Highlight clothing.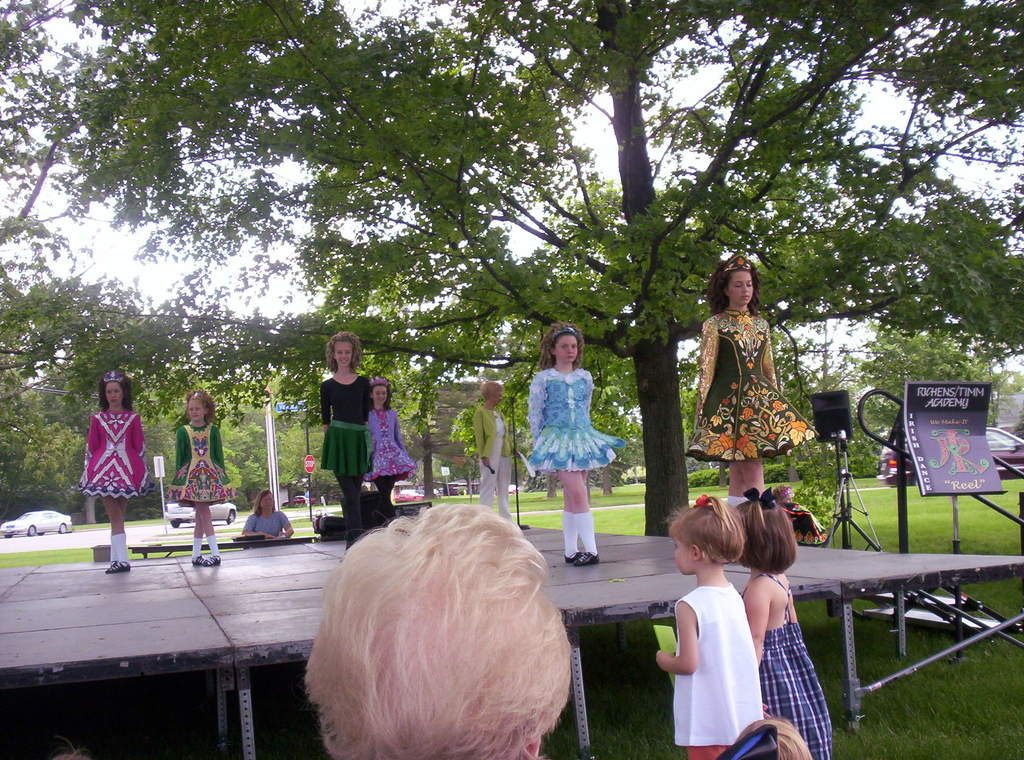
Highlighted region: (324, 378, 380, 471).
